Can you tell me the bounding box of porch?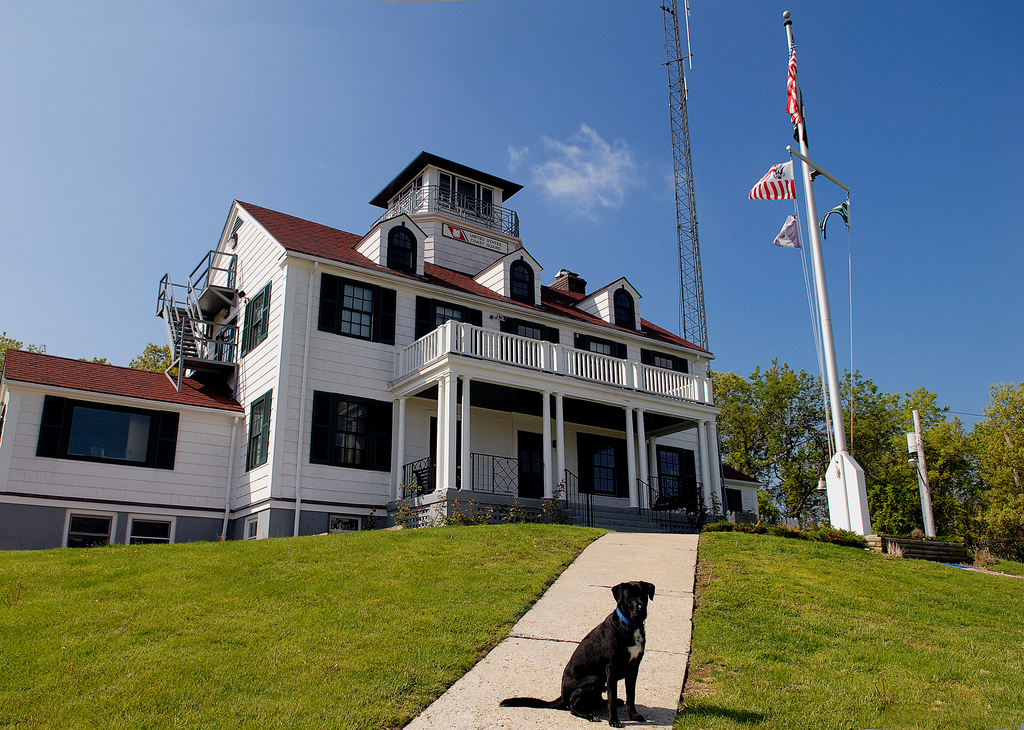
401:488:707:534.
